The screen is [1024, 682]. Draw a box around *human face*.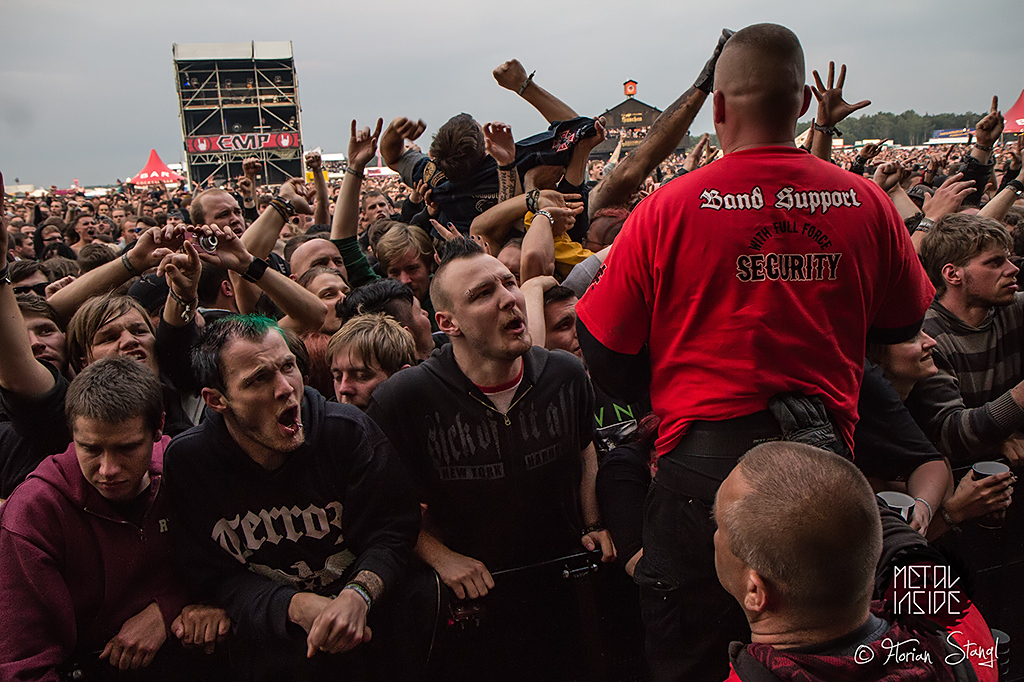
7:268:47:299.
